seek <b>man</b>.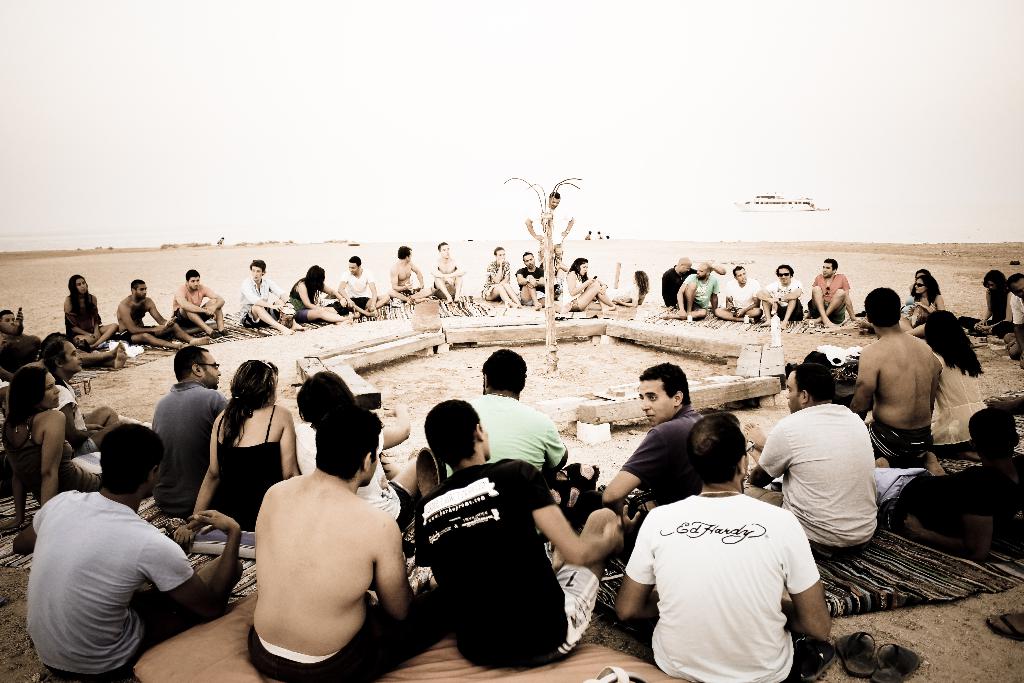
bbox=[661, 257, 699, 308].
